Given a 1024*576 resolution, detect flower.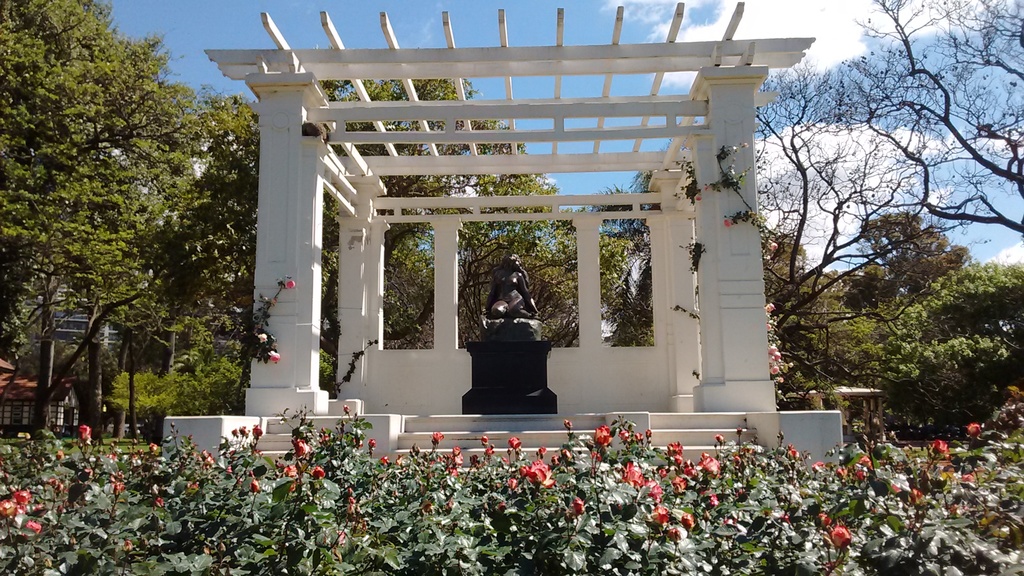
[695, 193, 703, 204].
